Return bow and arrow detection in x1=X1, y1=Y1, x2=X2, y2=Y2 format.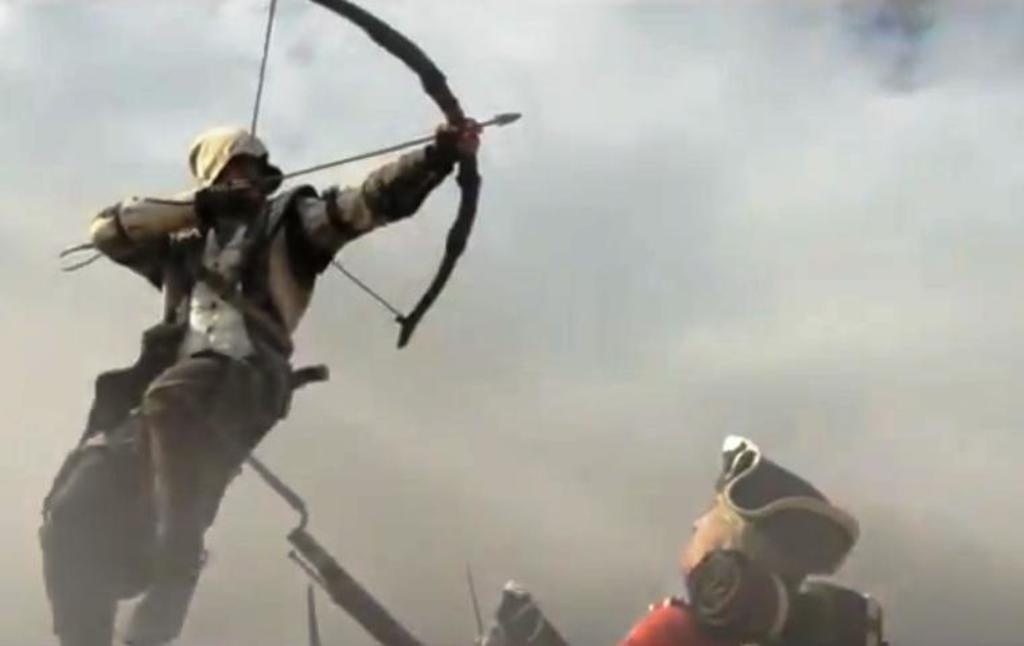
x1=246, y1=0, x2=519, y2=350.
